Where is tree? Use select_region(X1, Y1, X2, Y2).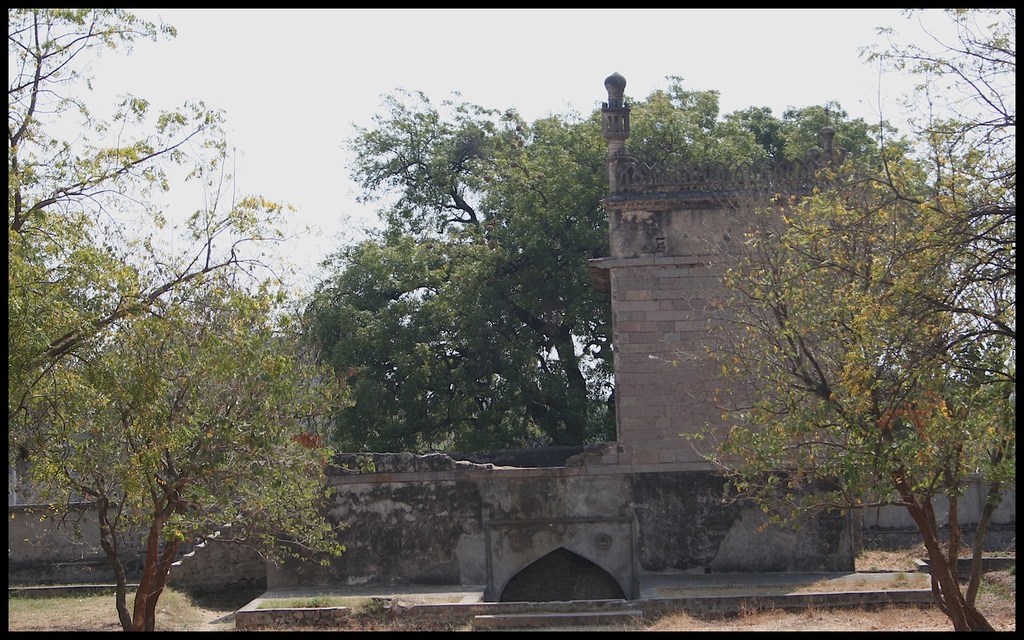
select_region(6, 9, 375, 634).
